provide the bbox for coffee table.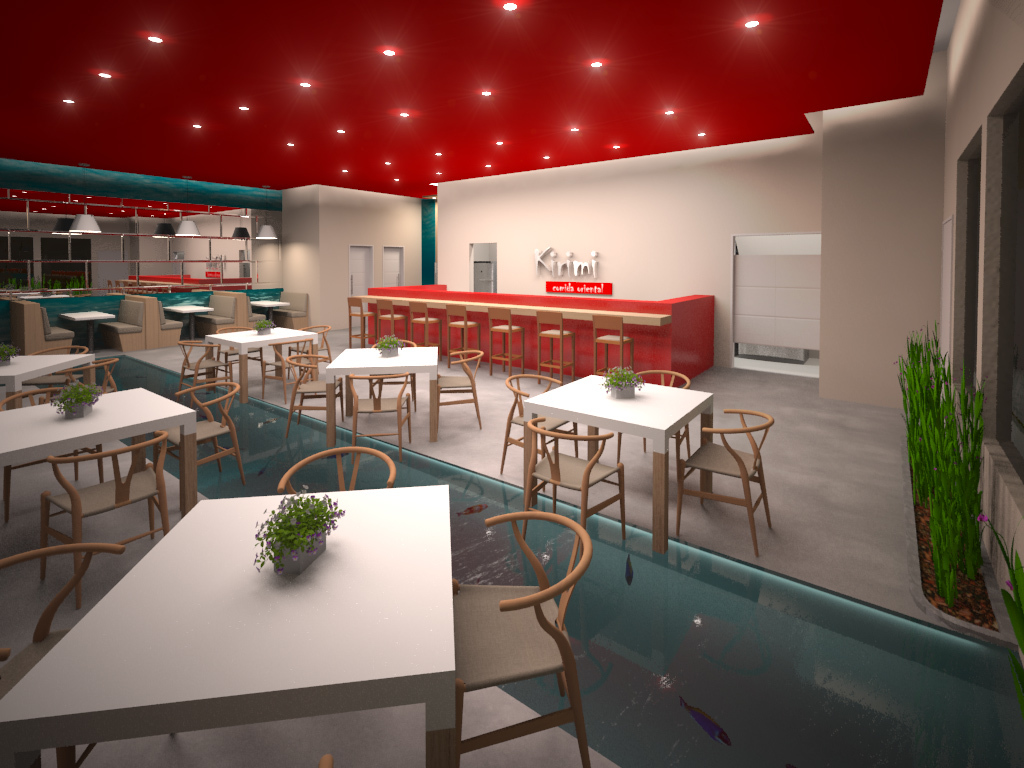
[x1=213, y1=330, x2=315, y2=408].
